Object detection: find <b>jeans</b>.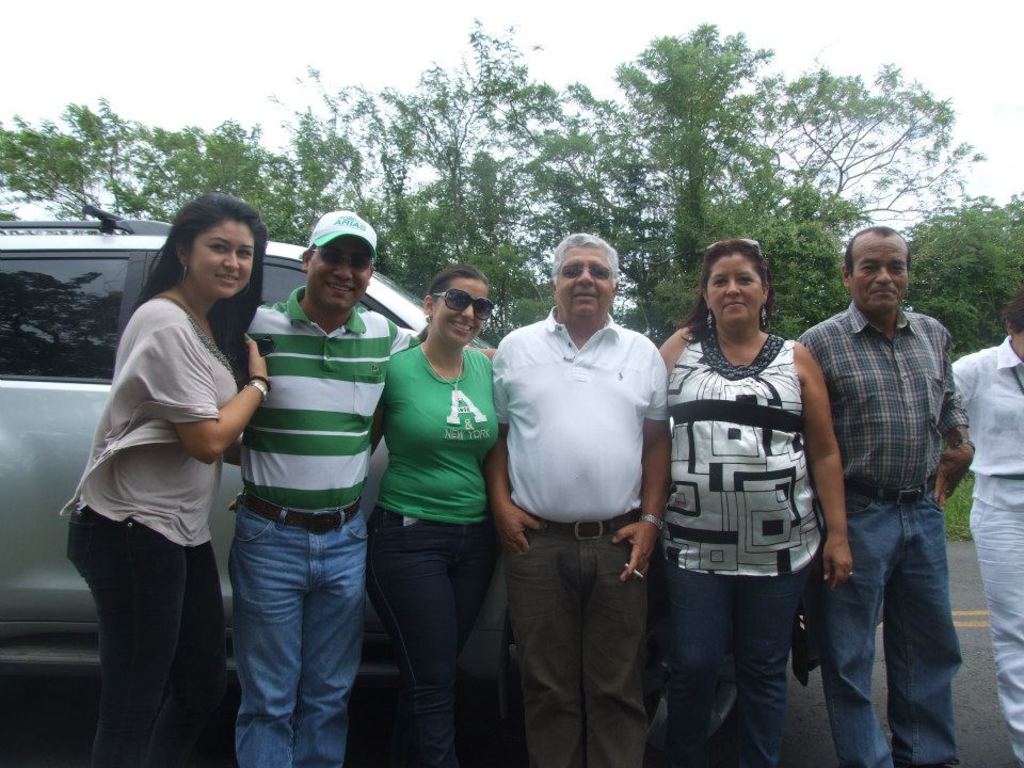
BBox(70, 506, 219, 767).
